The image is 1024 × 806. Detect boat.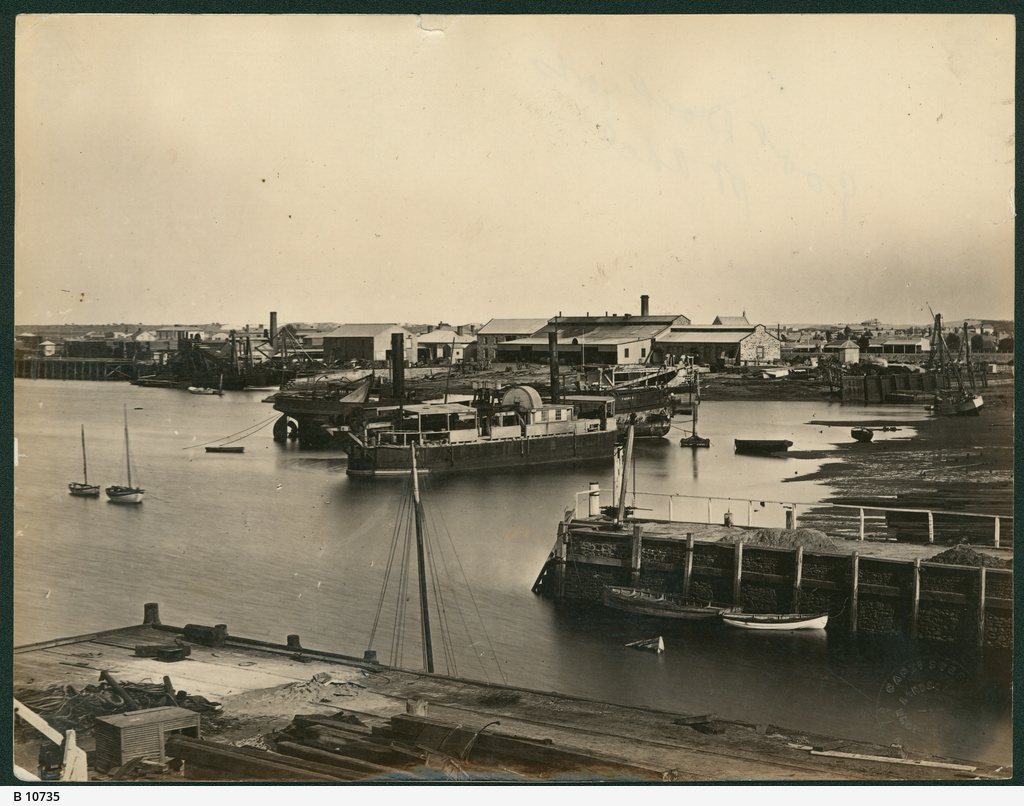
Detection: {"x1": 854, "y1": 425, "x2": 878, "y2": 444}.
